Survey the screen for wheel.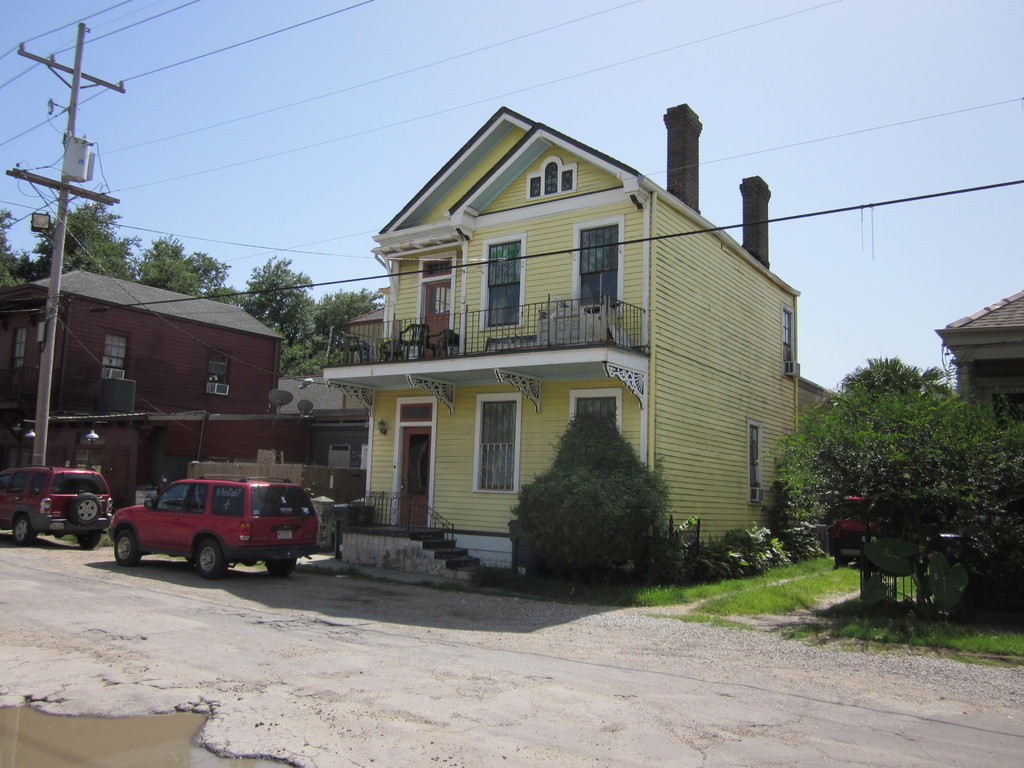
Survey found: (left=70, top=492, right=102, bottom=525).
